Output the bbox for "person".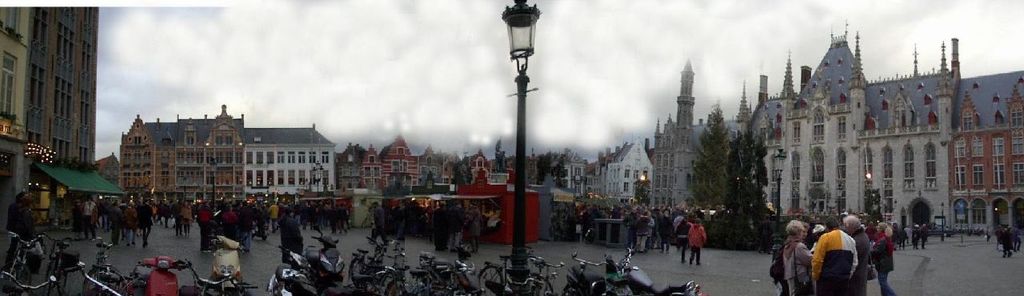
13 190 42 254.
